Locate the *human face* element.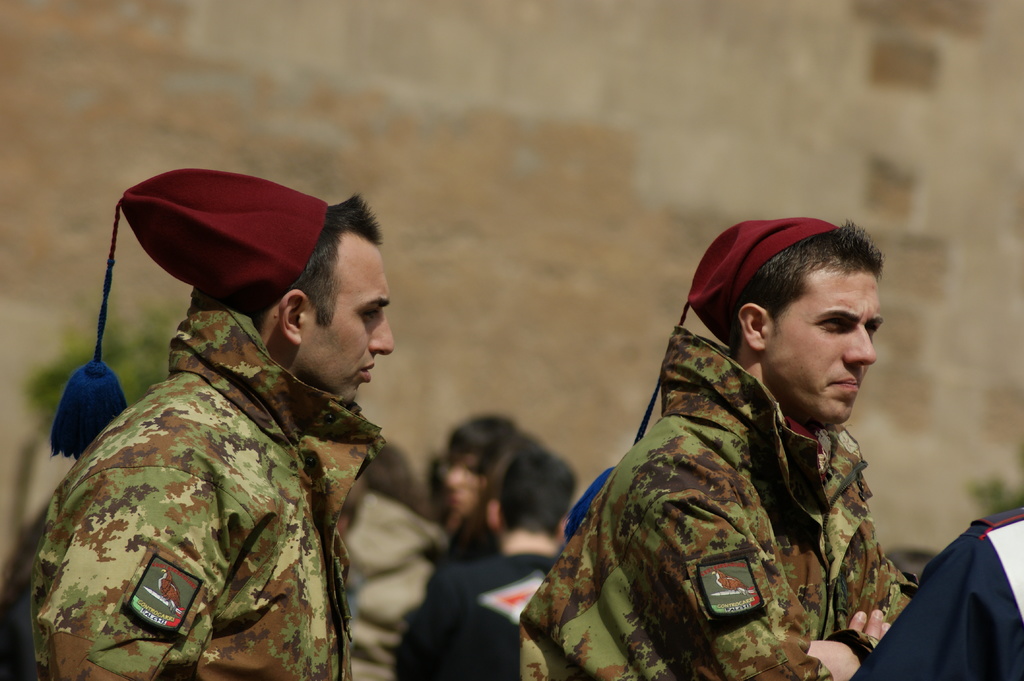
Element bbox: left=765, top=266, right=888, bottom=422.
